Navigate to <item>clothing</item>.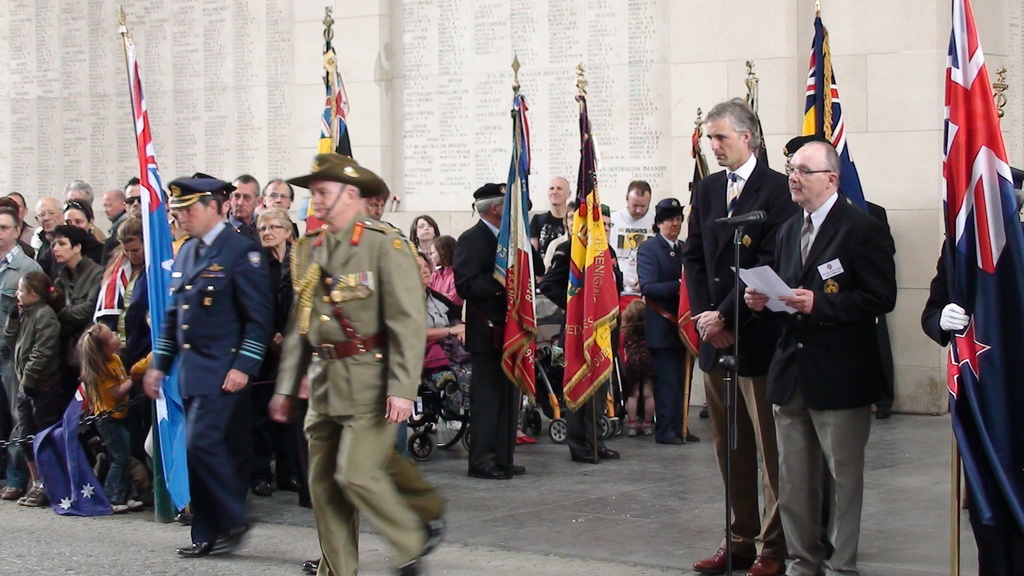
Navigation target: 0/241/34/470.
